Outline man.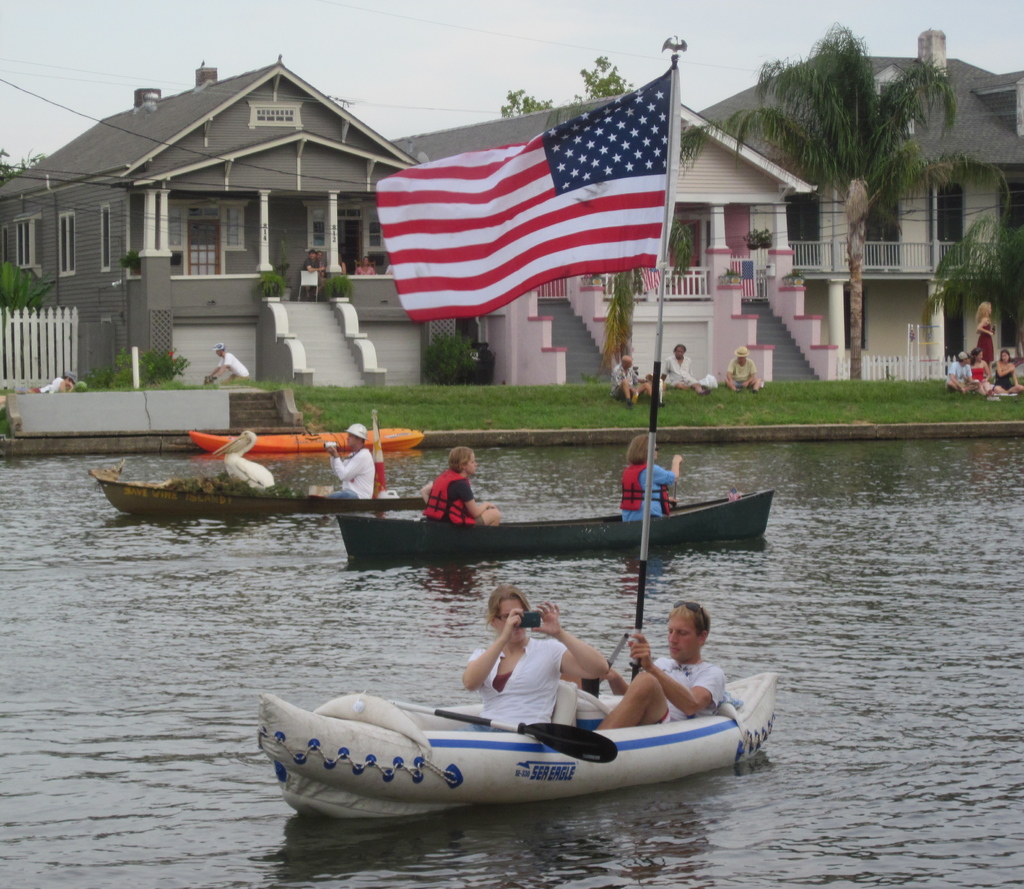
Outline: select_region(328, 416, 378, 503).
